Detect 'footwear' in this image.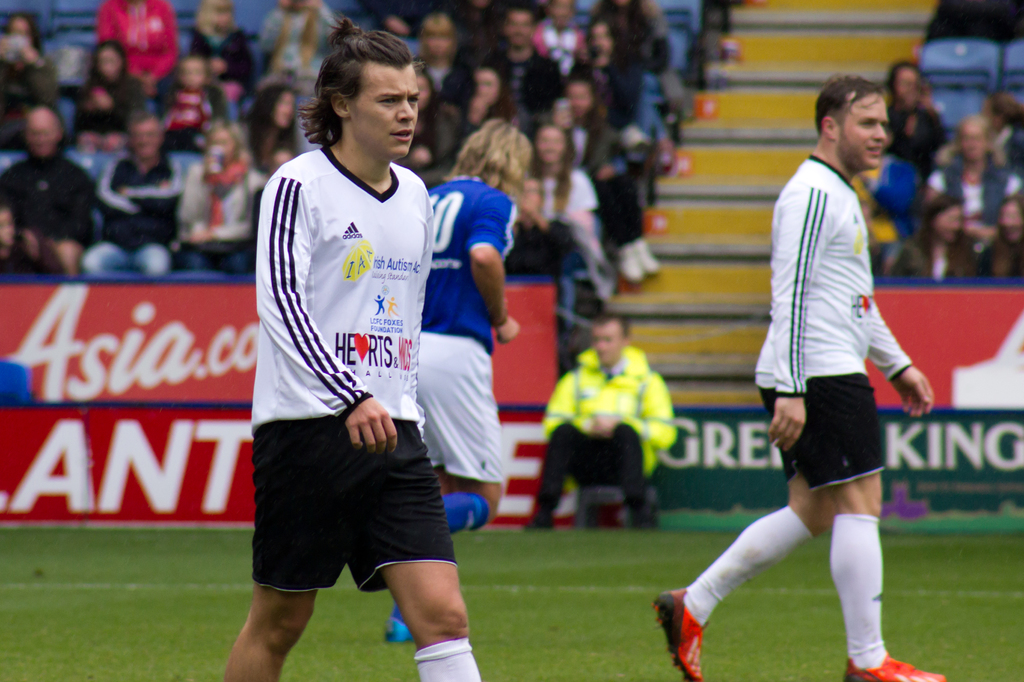
Detection: 673,576,732,665.
